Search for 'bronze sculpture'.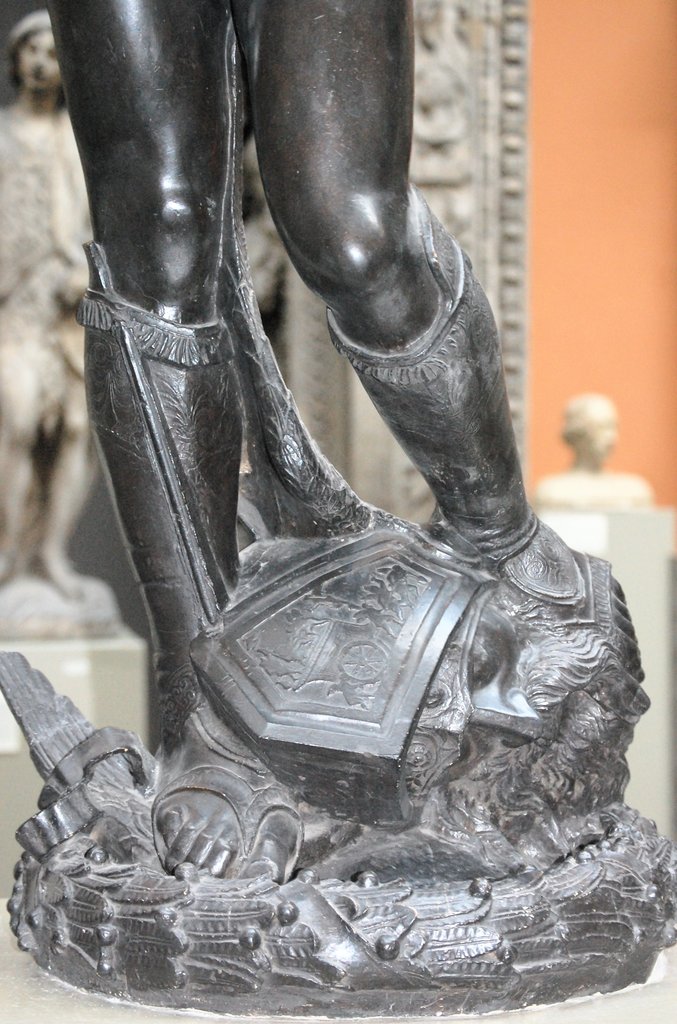
Found at left=10, top=5, right=642, bottom=1003.
